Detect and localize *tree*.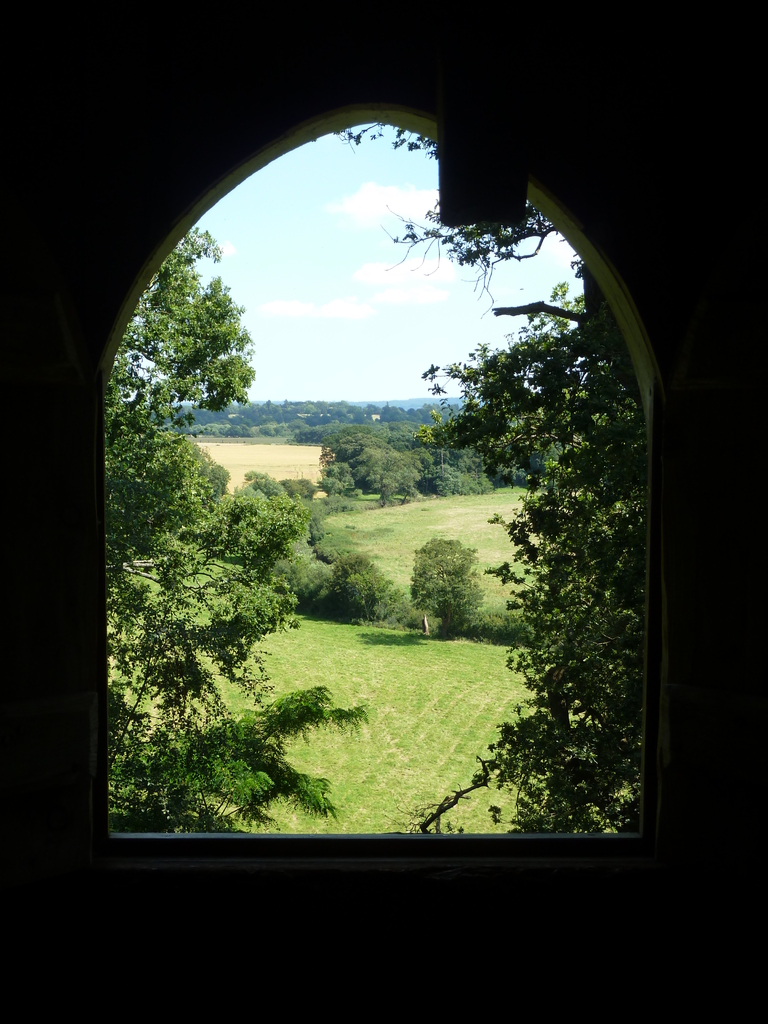
Localized at [406,536,483,641].
